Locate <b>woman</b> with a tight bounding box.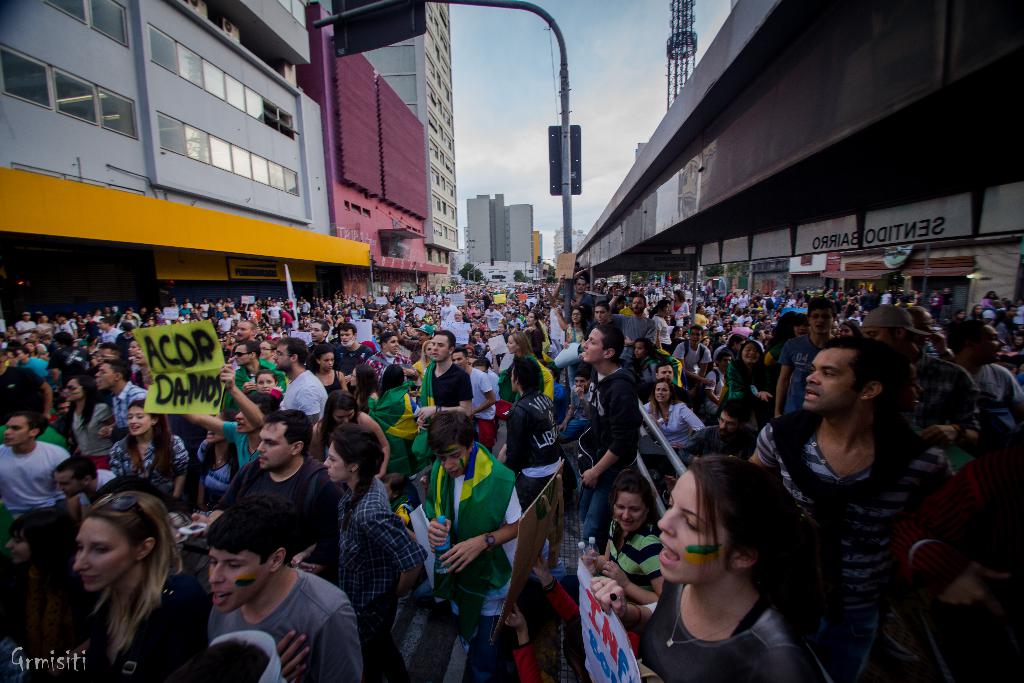
<box>563,308,588,343</box>.
